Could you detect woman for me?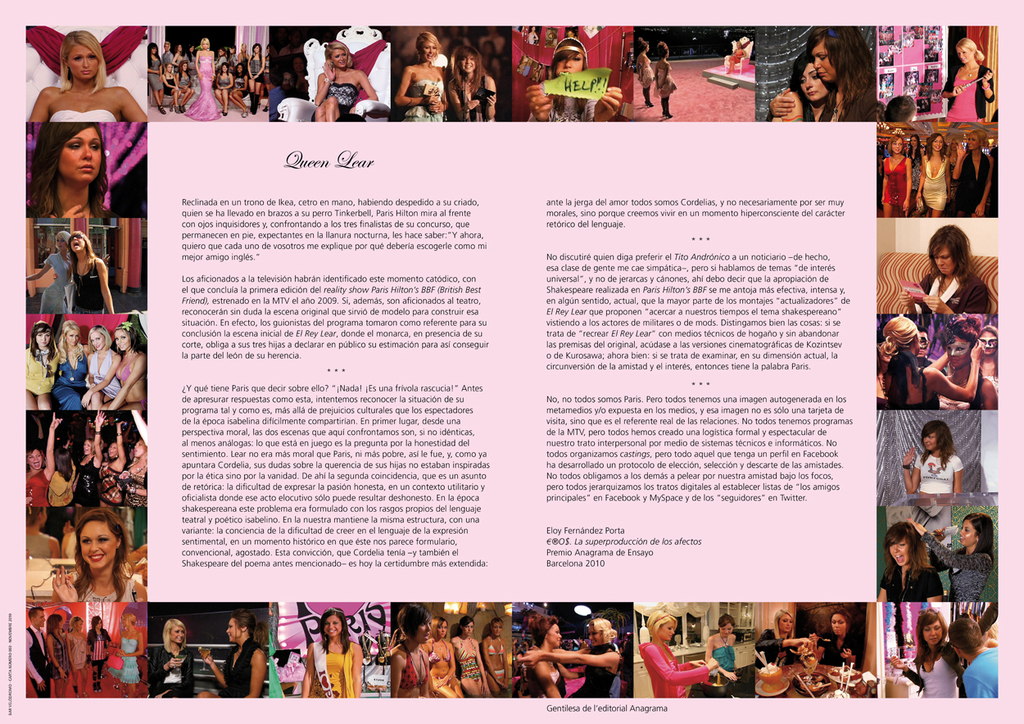
Detection result: [946, 128, 994, 214].
